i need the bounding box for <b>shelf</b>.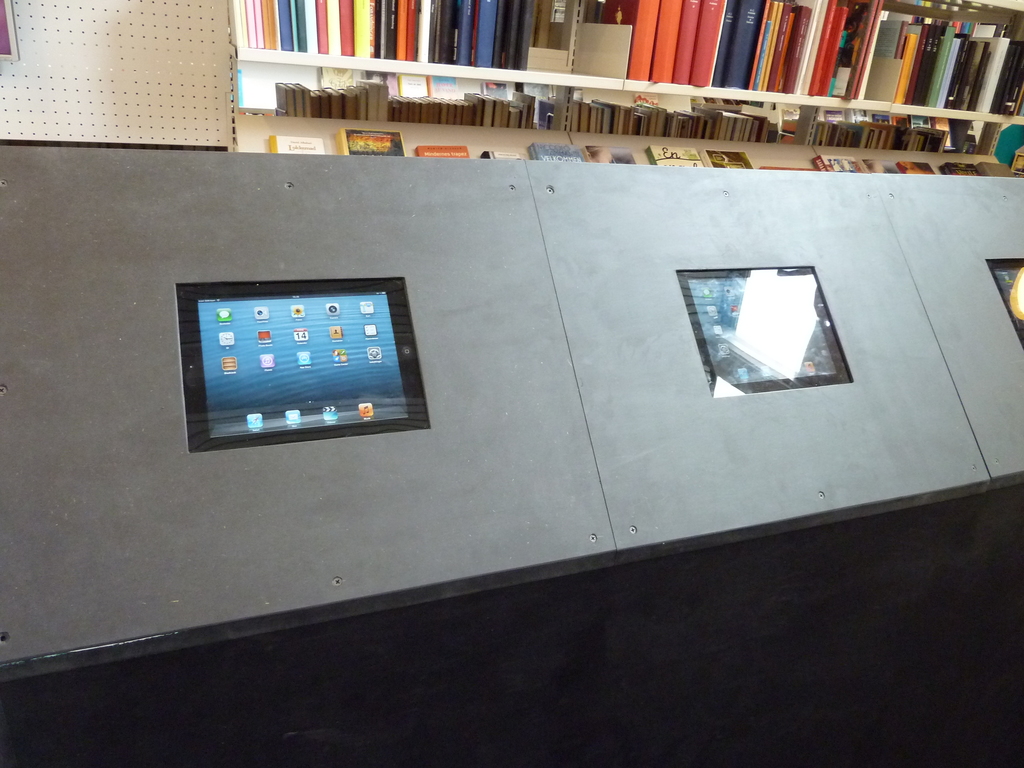
Here it is: 241/84/1023/155.
